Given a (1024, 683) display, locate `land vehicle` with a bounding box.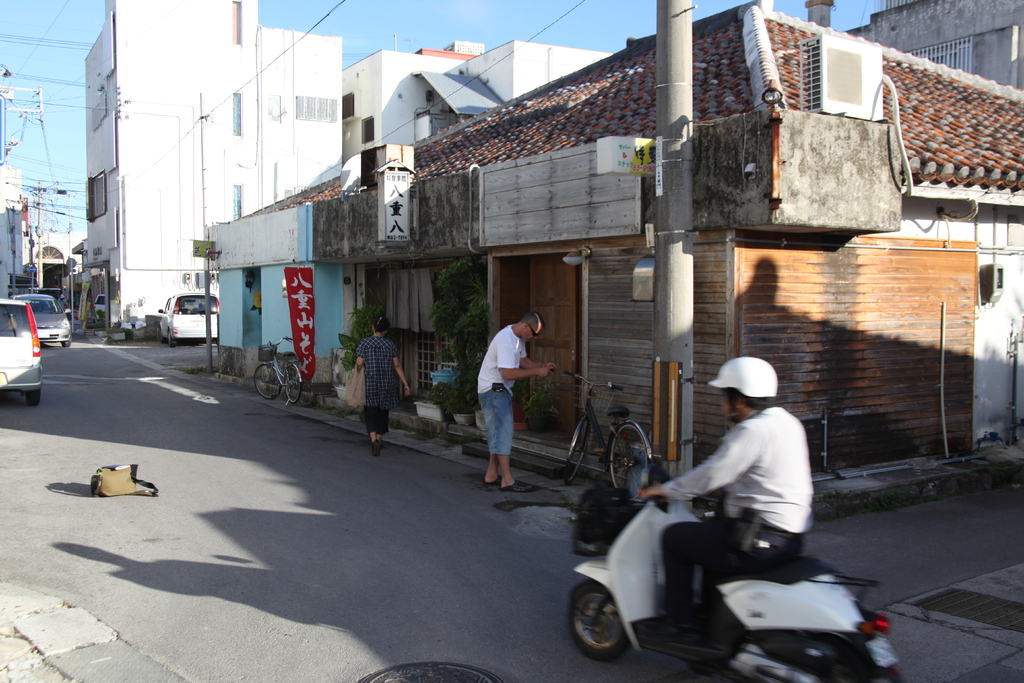
Located: 14,292,70,348.
